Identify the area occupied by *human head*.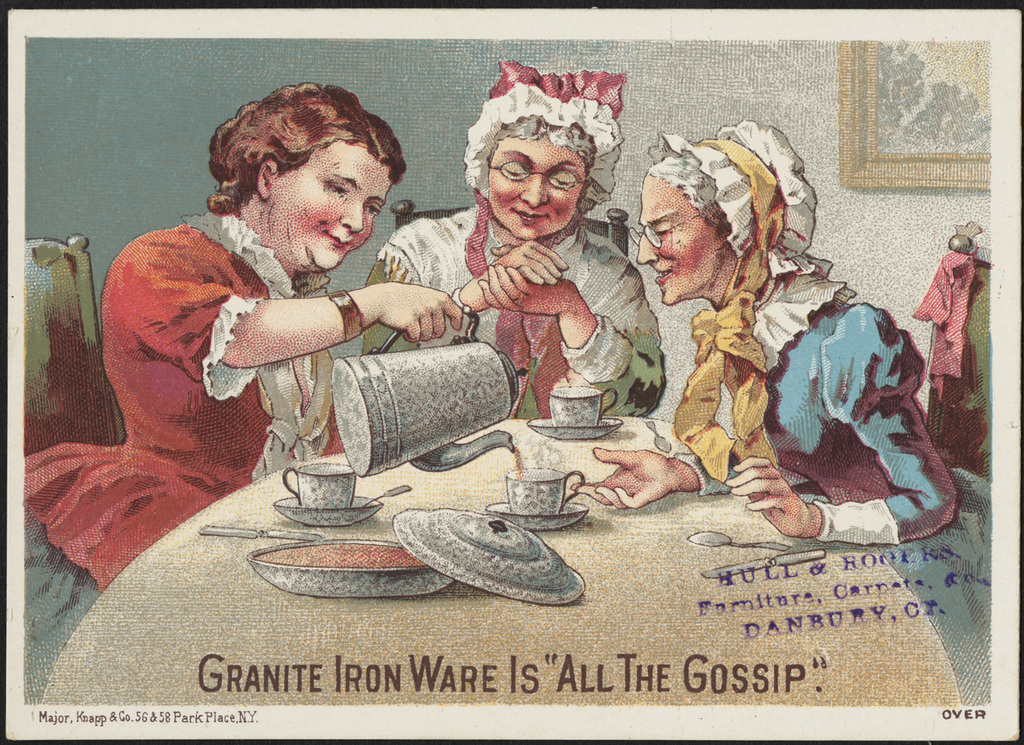
Area: box=[483, 84, 595, 243].
